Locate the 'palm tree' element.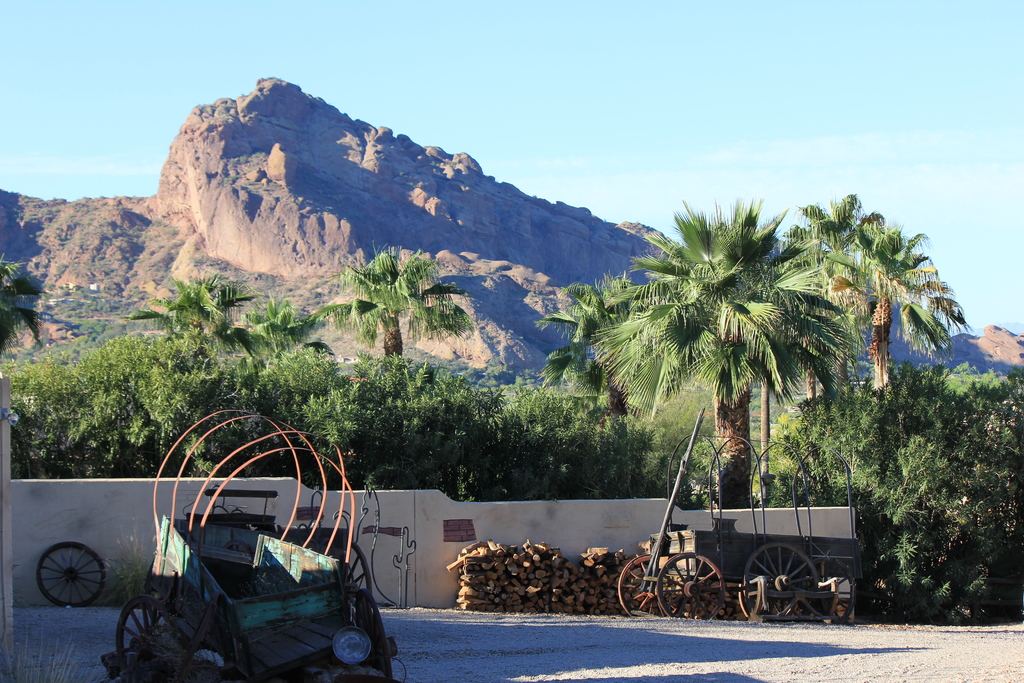
Element bbox: [332,248,468,450].
